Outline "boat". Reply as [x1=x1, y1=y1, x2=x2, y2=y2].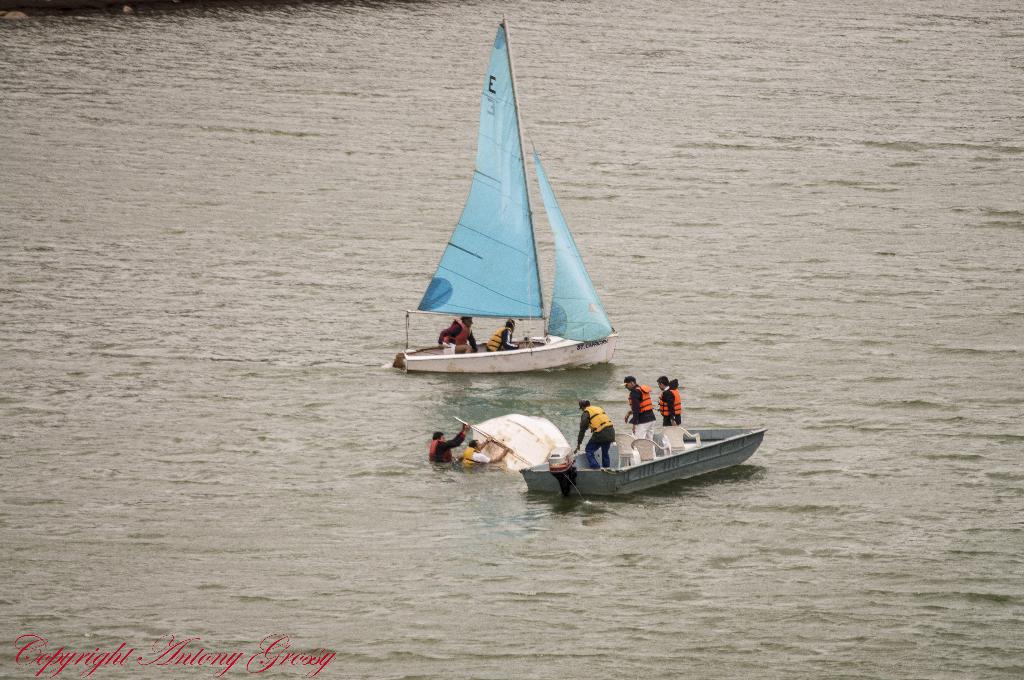
[x1=514, y1=418, x2=767, y2=497].
